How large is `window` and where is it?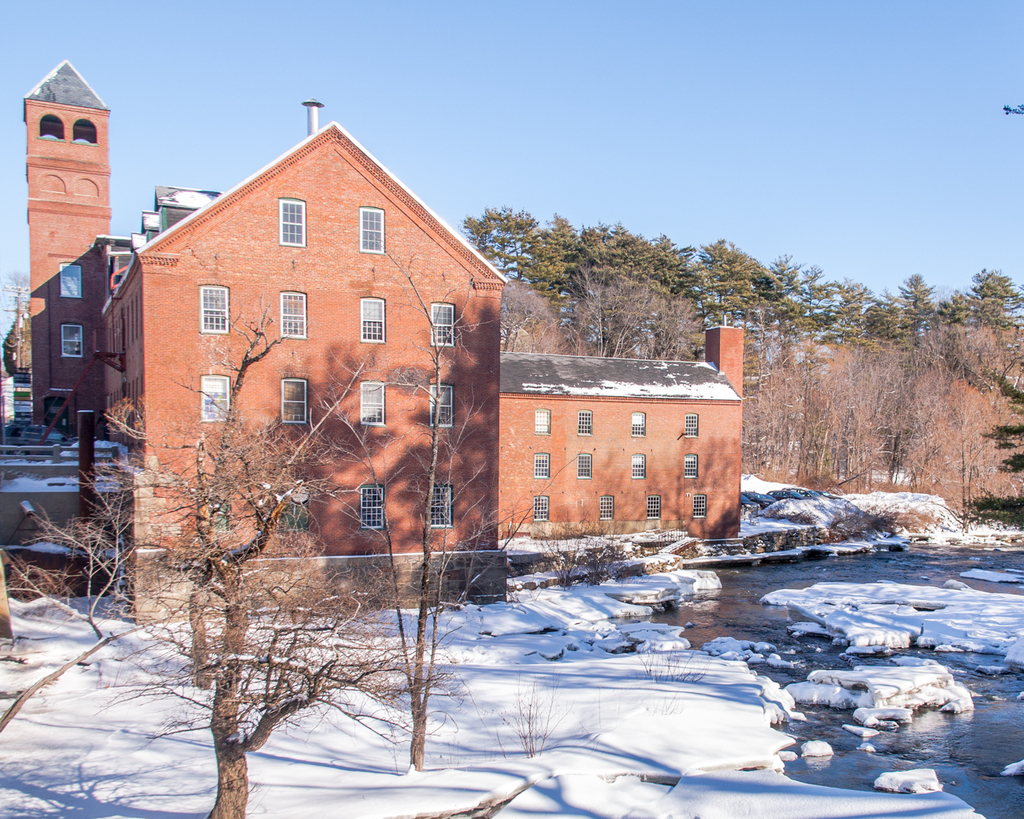
Bounding box: 284/482/306/532.
